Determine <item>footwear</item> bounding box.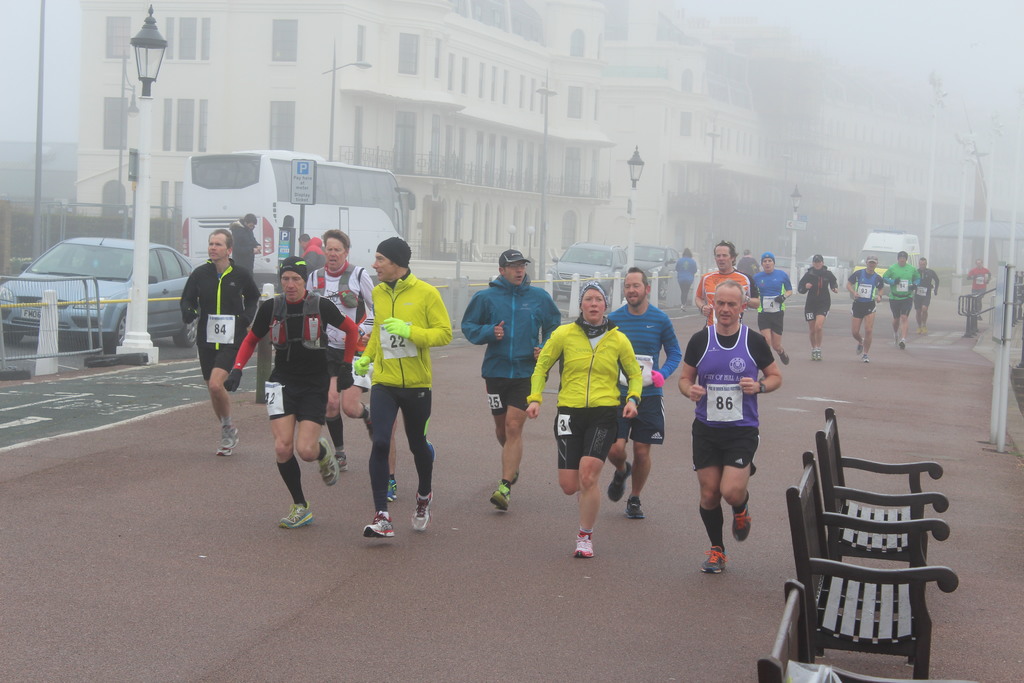
Determined: (x1=572, y1=529, x2=594, y2=557).
